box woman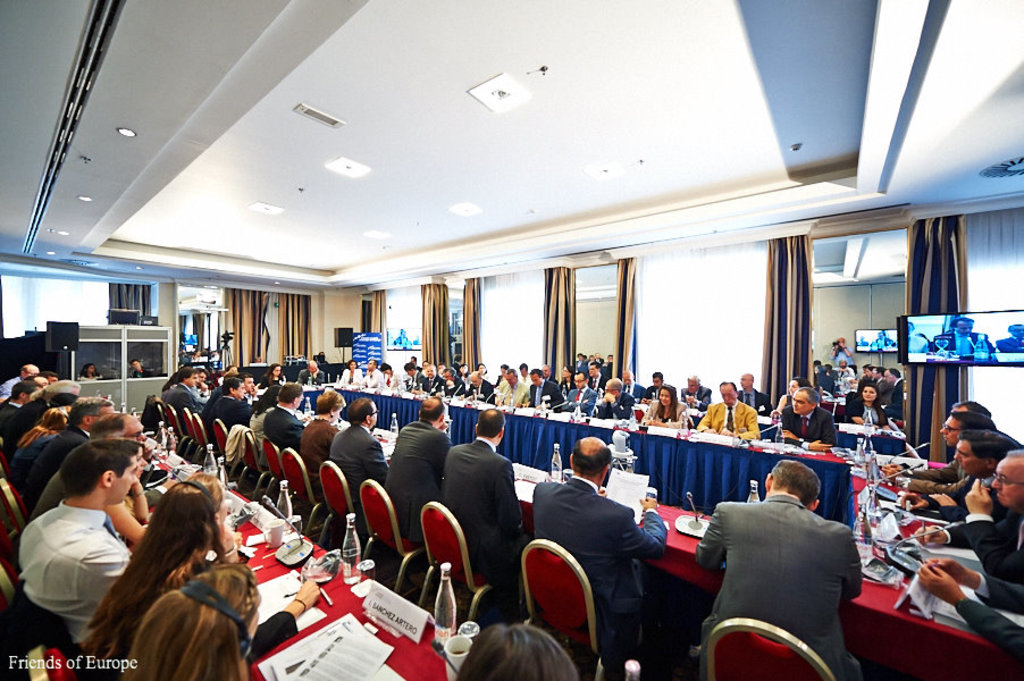
bbox(124, 564, 265, 680)
